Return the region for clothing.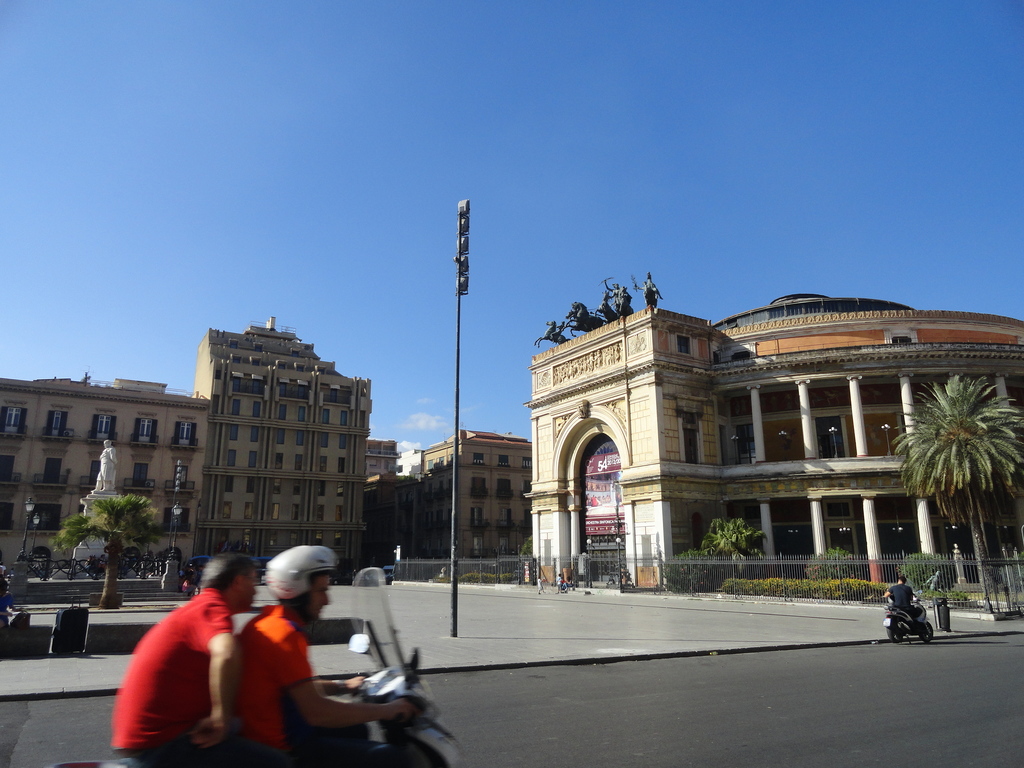
box(224, 596, 330, 767).
